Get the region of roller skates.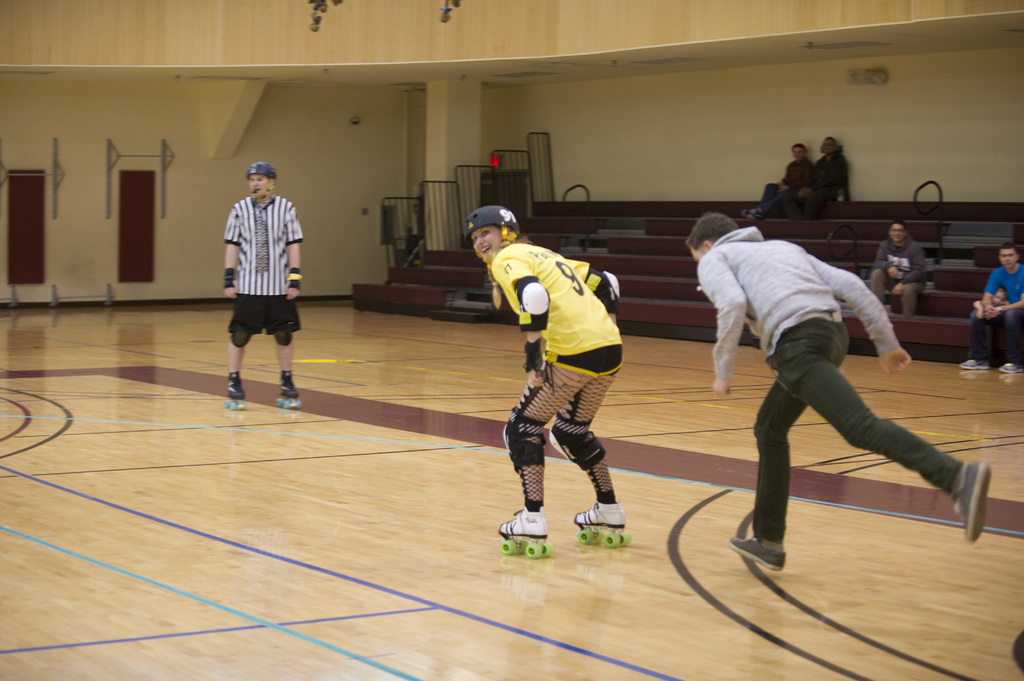
bbox=(275, 371, 302, 410).
